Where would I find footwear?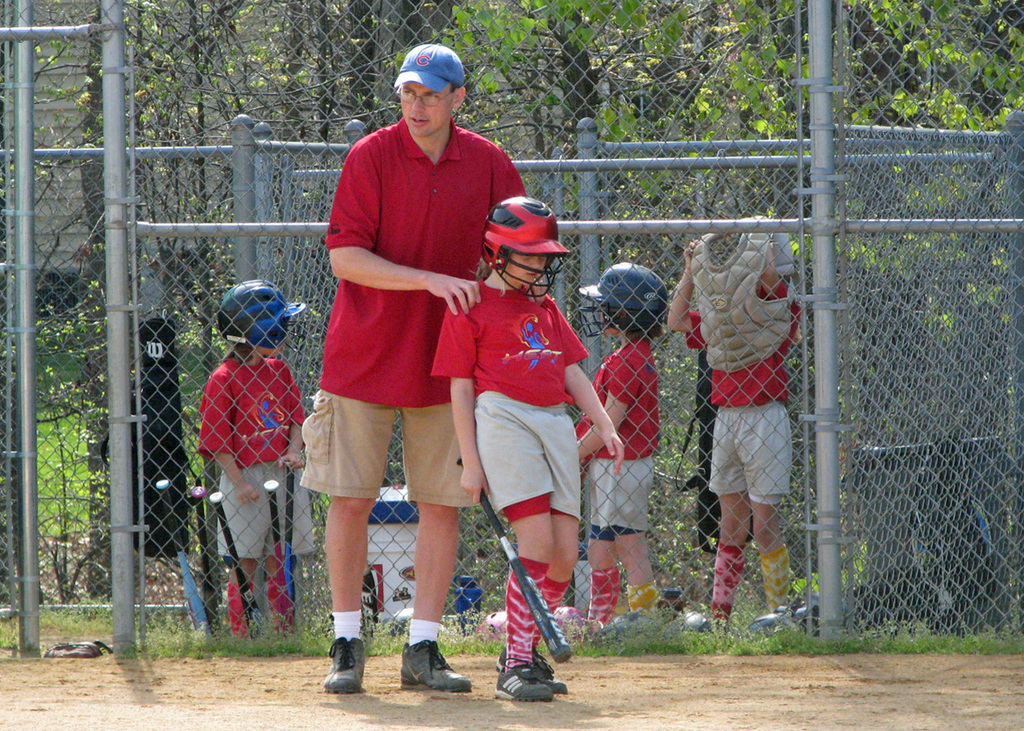
At <region>494, 650, 571, 705</region>.
